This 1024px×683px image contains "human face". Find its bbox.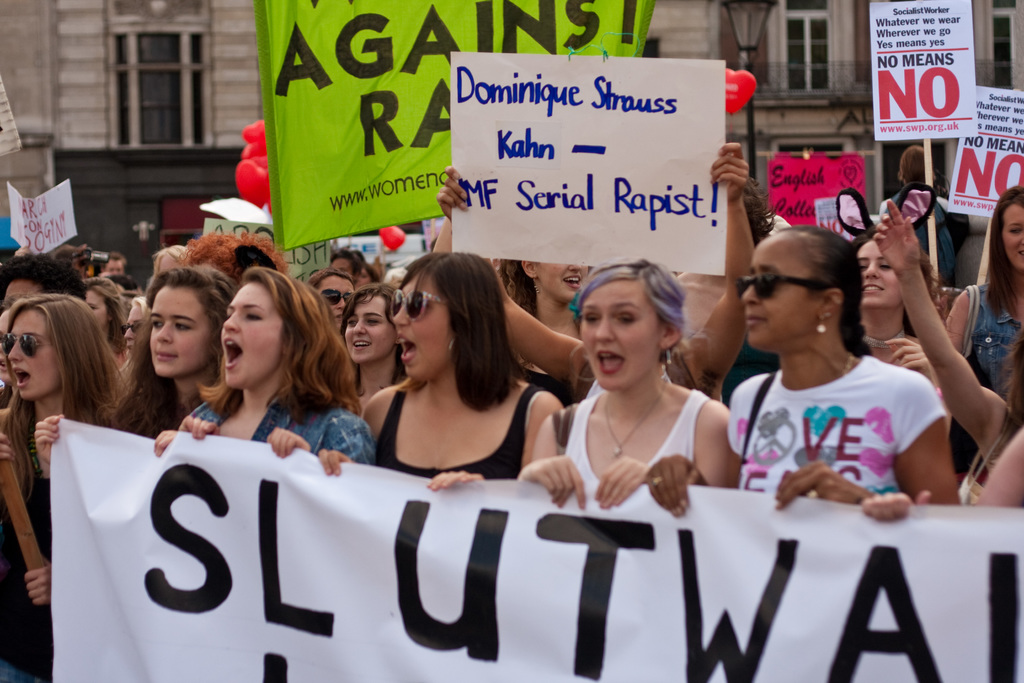
detection(0, 282, 42, 309).
